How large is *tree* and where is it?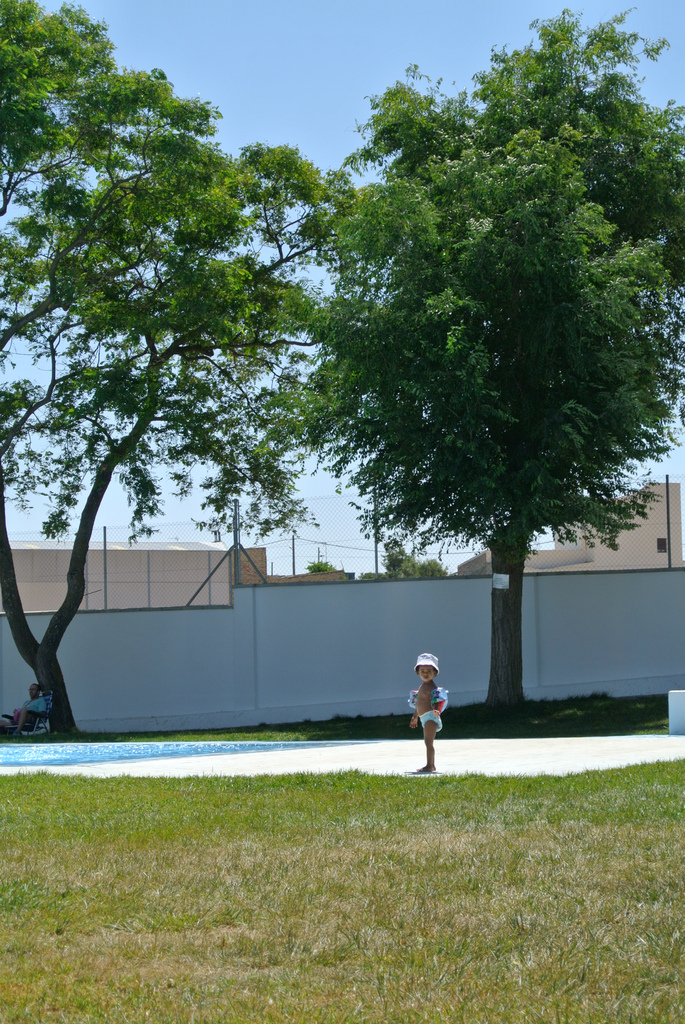
Bounding box: [x1=0, y1=0, x2=348, y2=739].
